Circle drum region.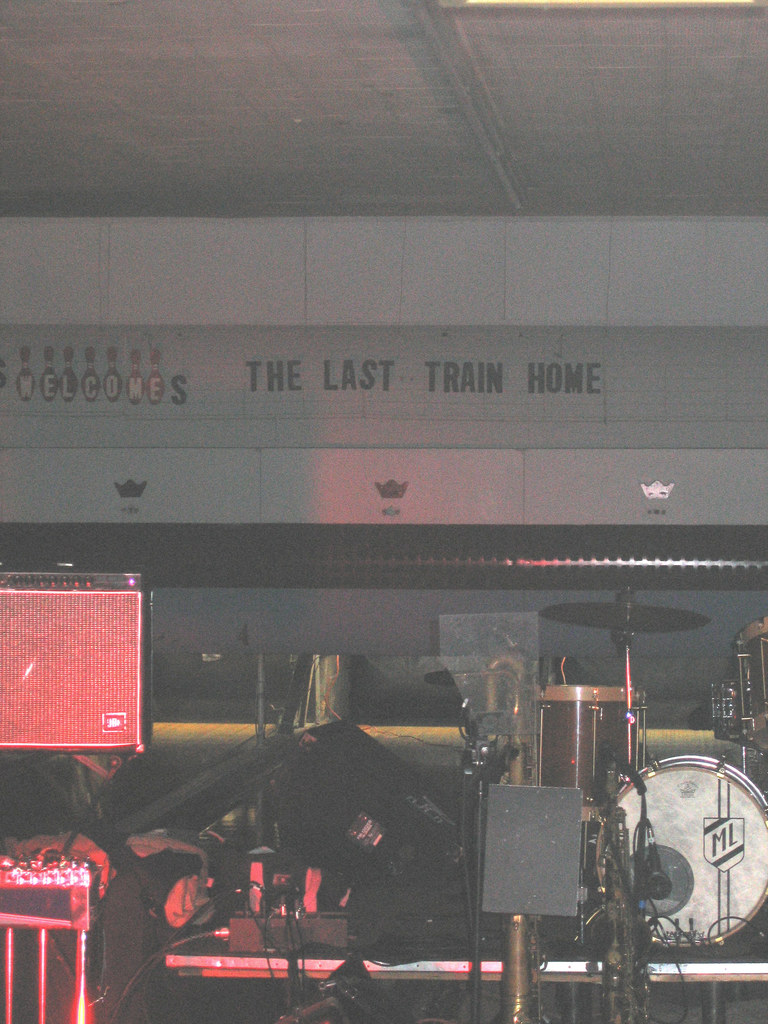
Region: (564, 707, 767, 953).
